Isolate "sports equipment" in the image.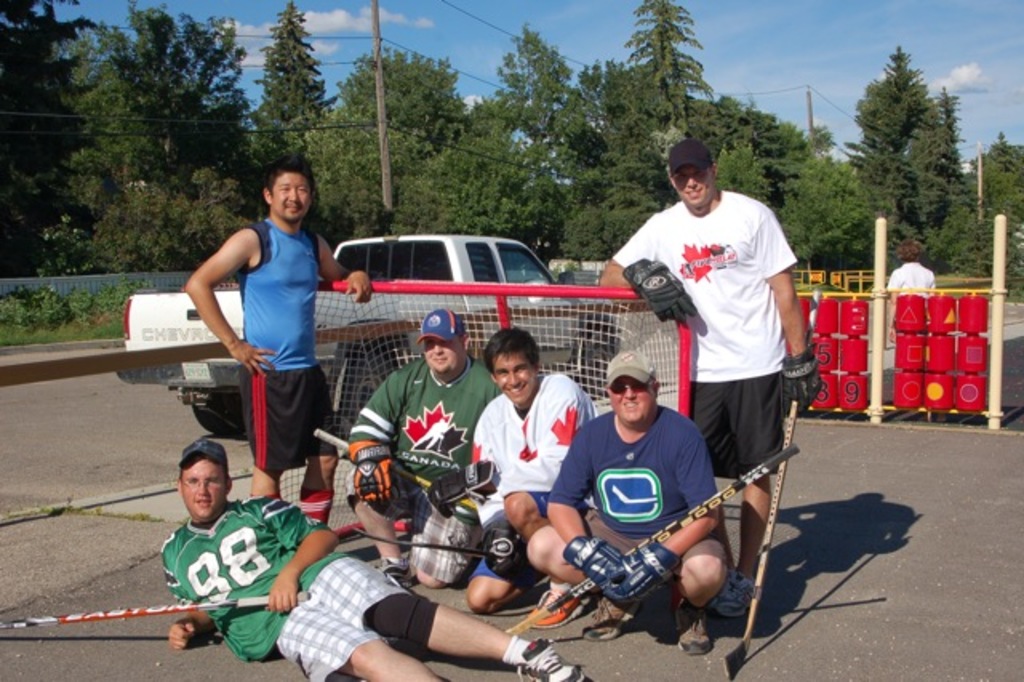
Isolated region: [x1=275, y1=280, x2=691, y2=541].
